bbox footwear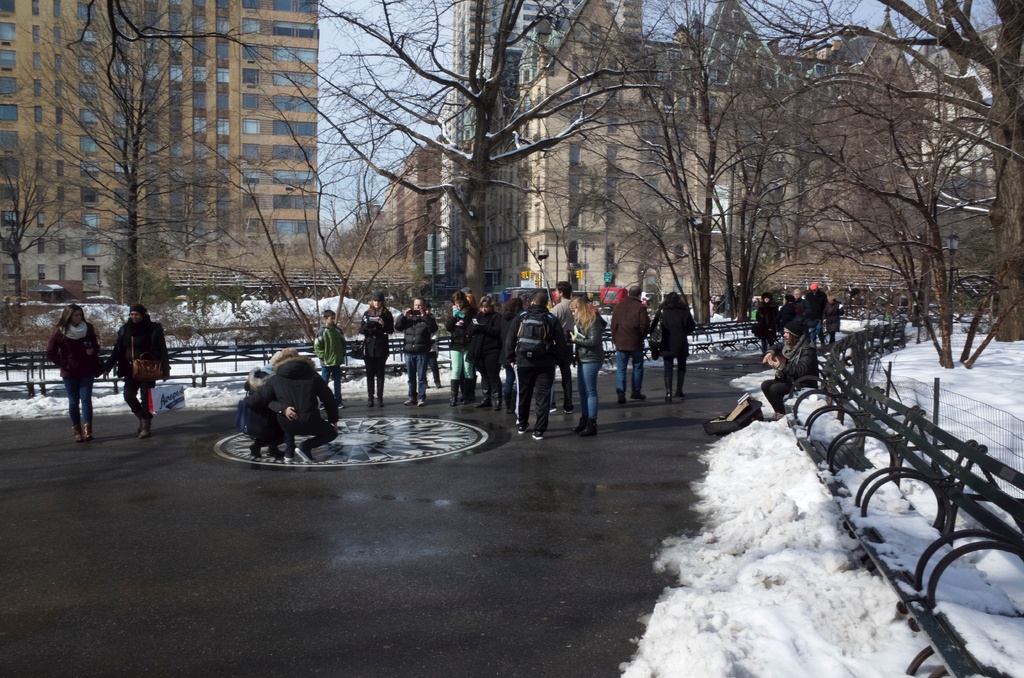
bbox(630, 391, 646, 401)
